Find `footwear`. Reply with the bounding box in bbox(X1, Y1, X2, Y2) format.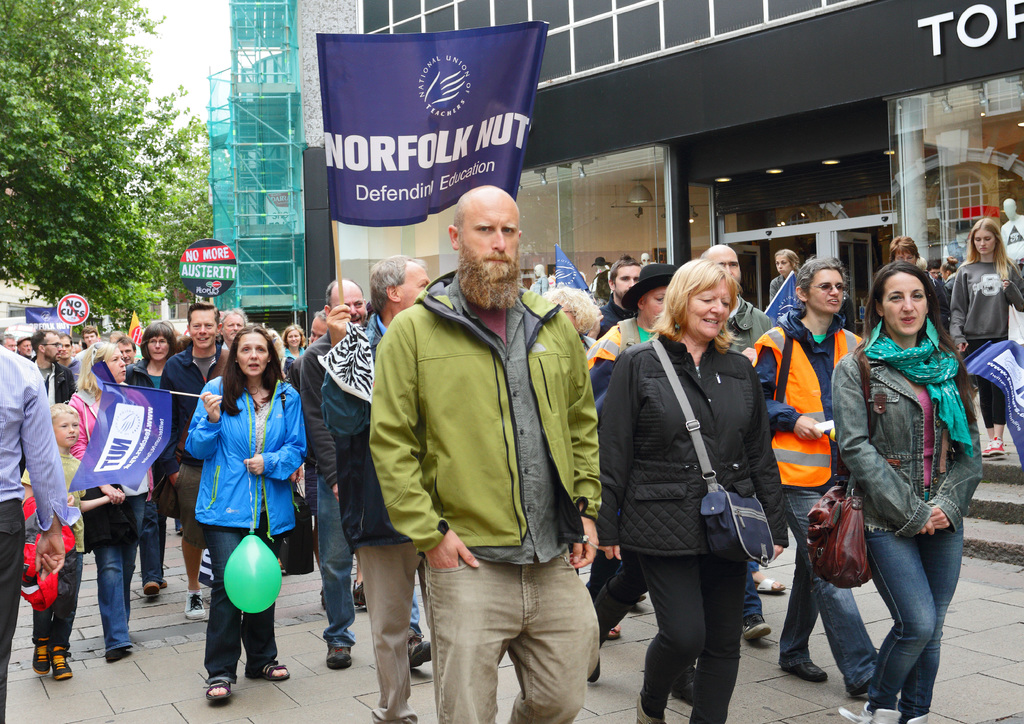
bbox(356, 579, 364, 609).
